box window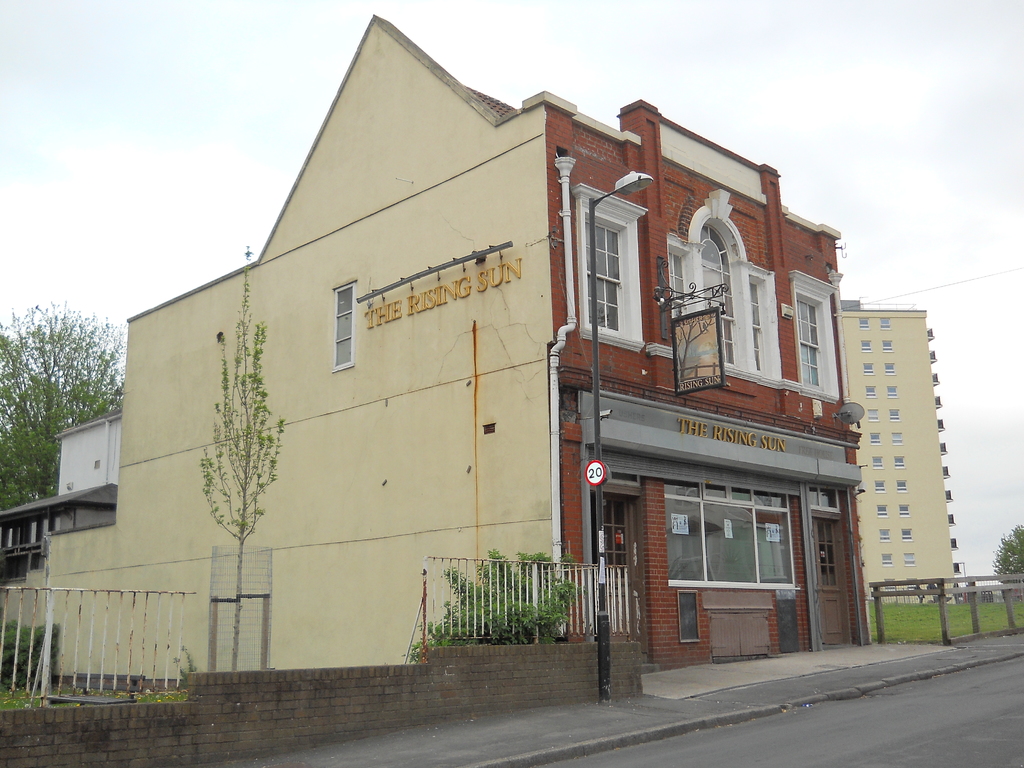
select_region(876, 502, 890, 517)
